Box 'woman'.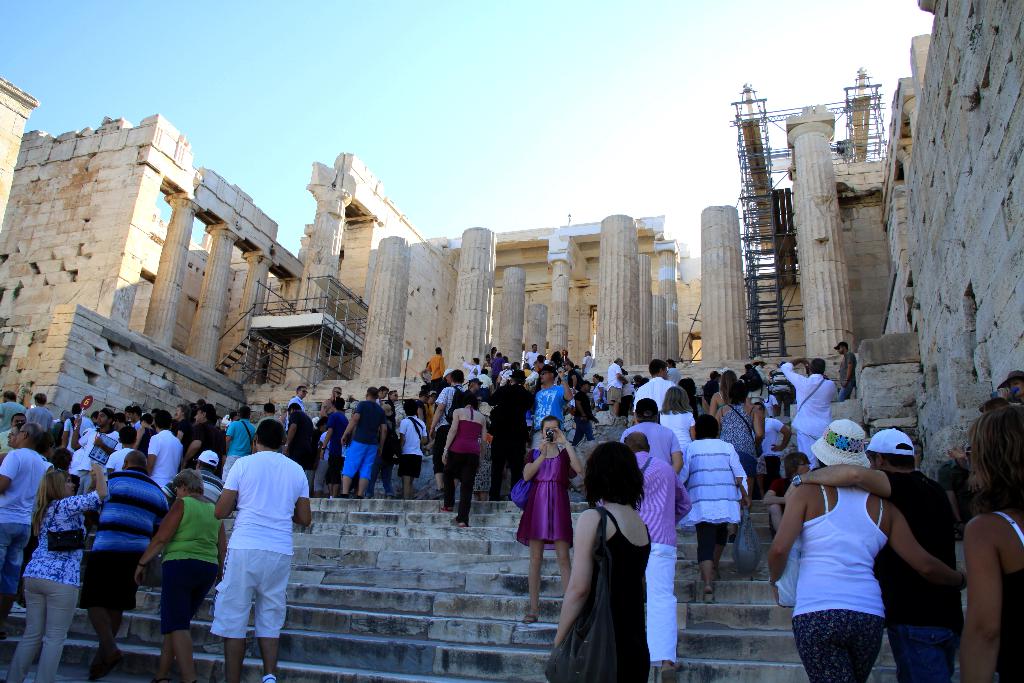
135, 470, 227, 680.
